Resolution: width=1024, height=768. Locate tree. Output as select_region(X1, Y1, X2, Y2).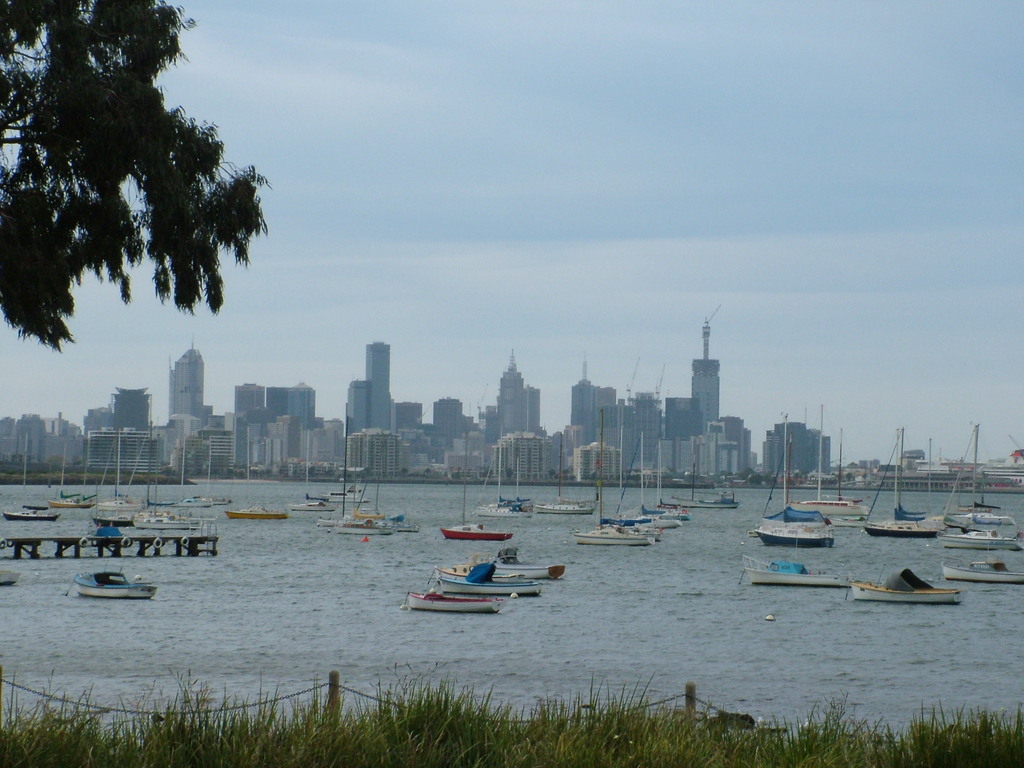
select_region(399, 466, 414, 478).
